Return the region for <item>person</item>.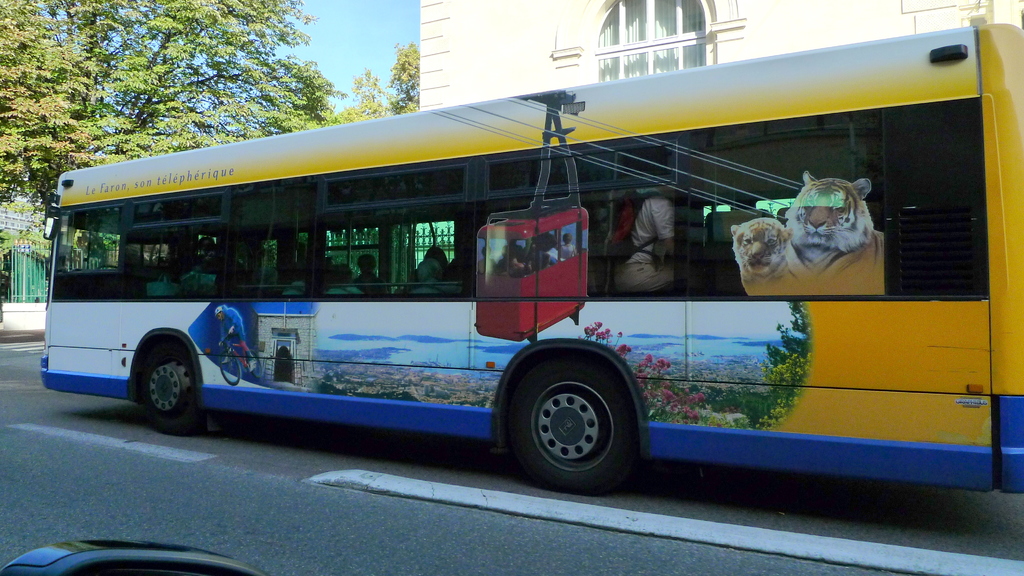
x1=605 y1=164 x2=705 y2=298.
